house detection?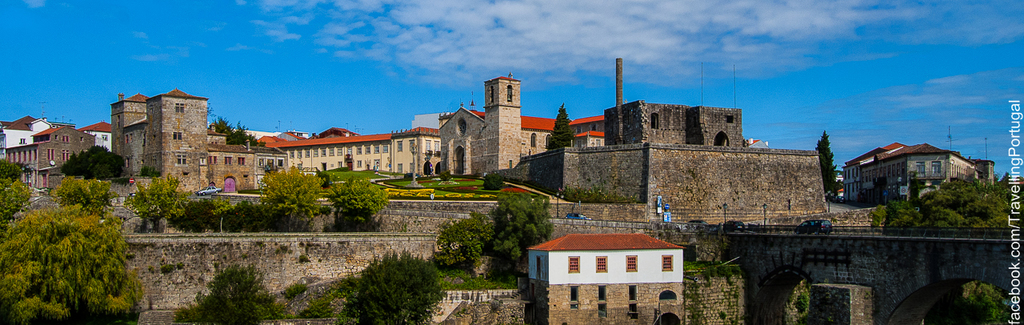
l=863, t=142, r=997, b=203
